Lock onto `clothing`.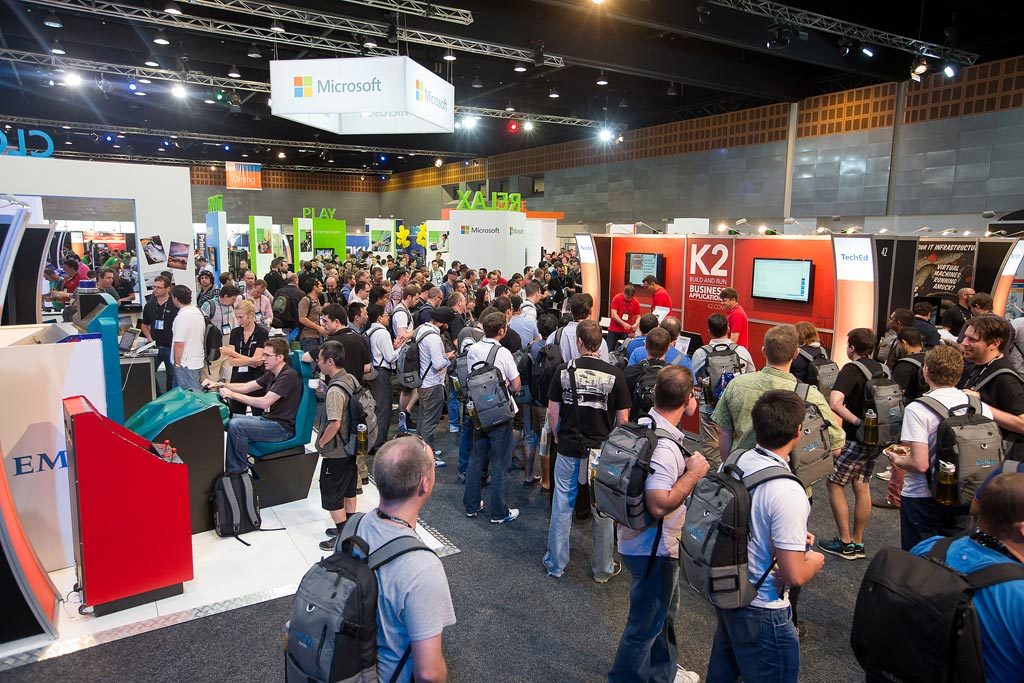
Locked: crop(788, 341, 827, 385).
